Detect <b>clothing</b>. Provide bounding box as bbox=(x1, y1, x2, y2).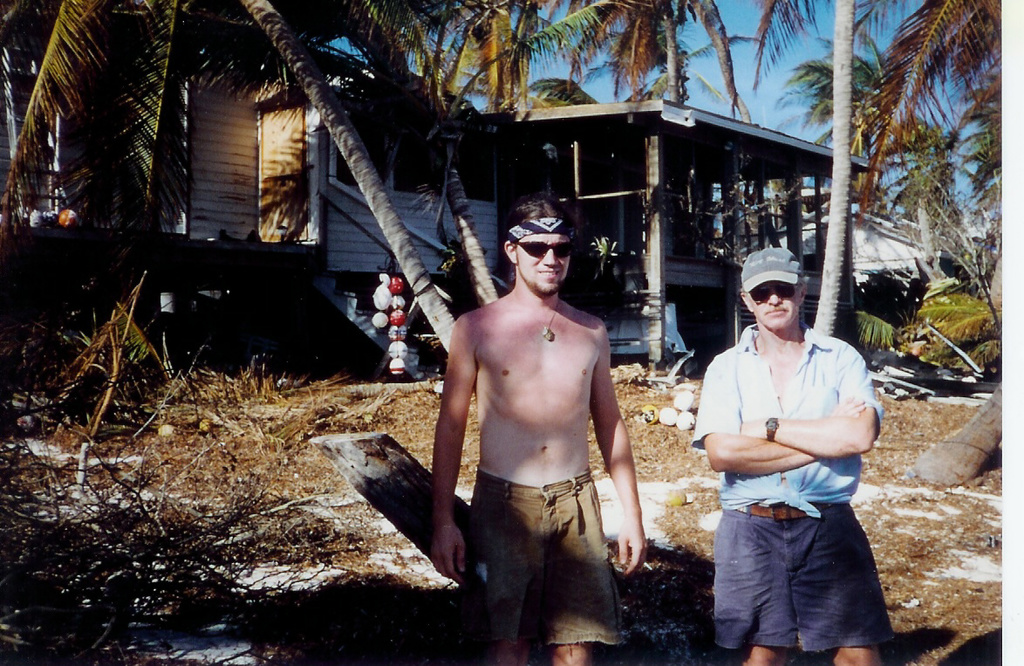
bbox=(454, 462, 618, 657).
